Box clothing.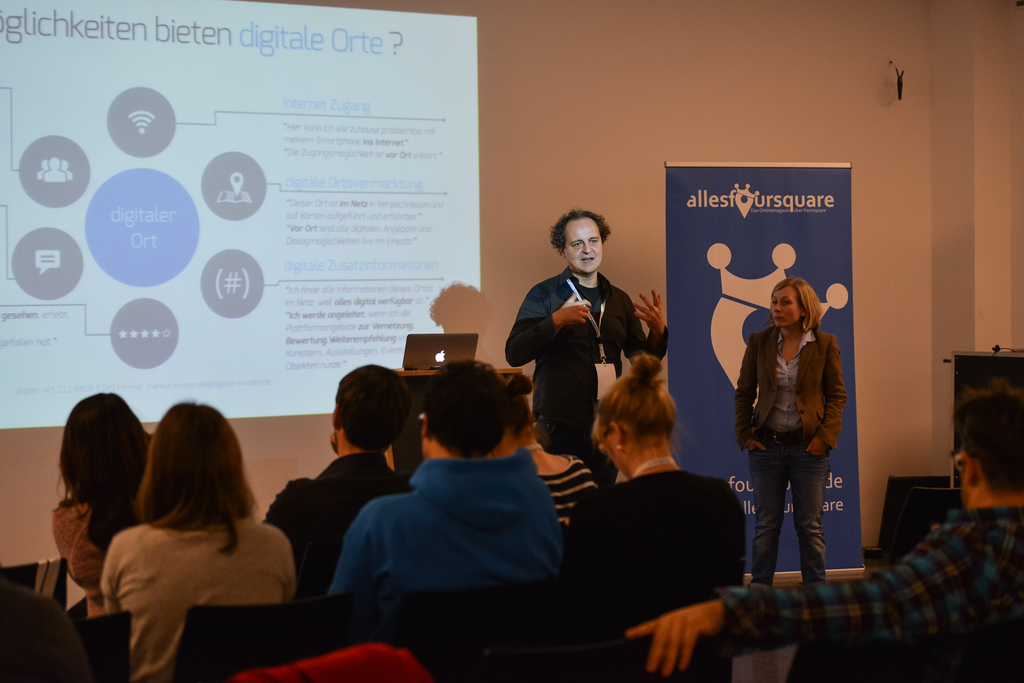
left=537, top=452, right=609, bottom=536.
